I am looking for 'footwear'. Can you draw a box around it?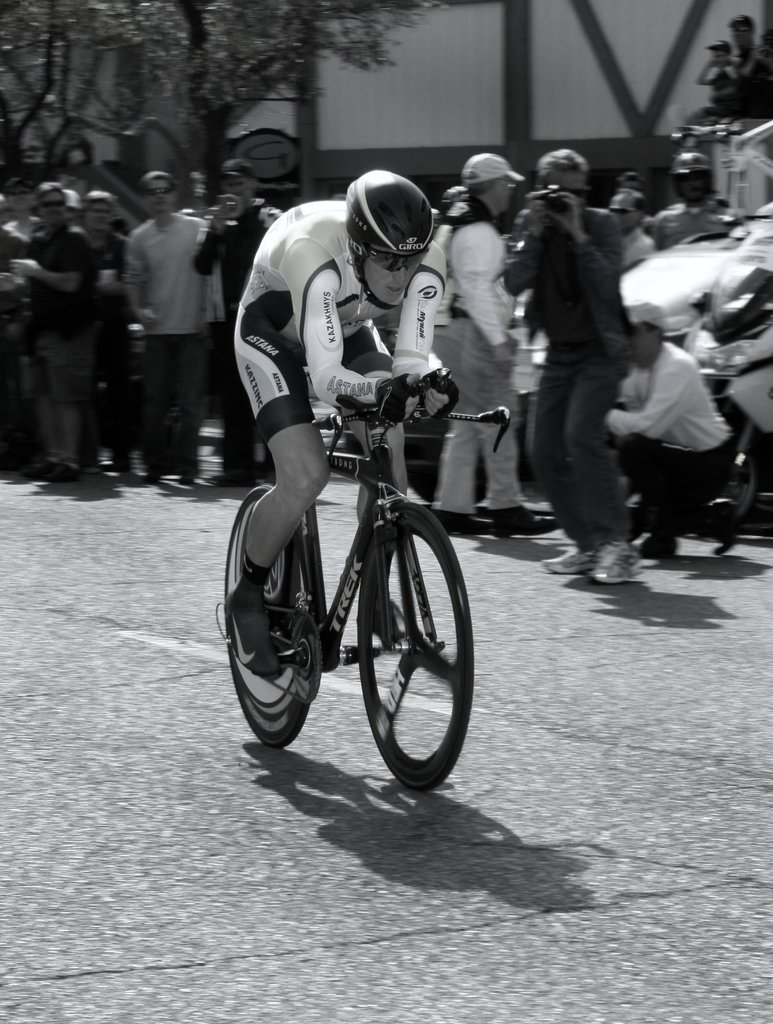
Sure, the bounding box is (left=52, top=462, right=71, bottom=479).
